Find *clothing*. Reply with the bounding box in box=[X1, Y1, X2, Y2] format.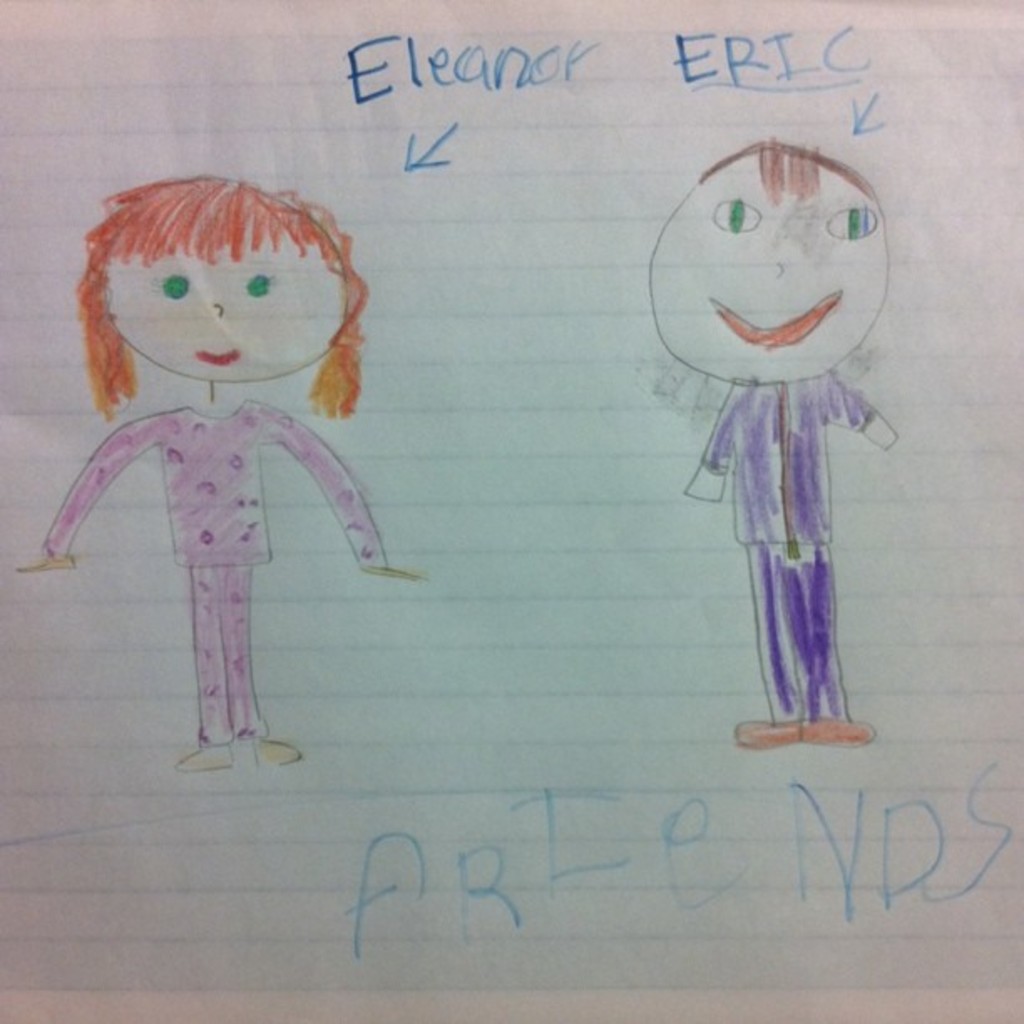
box=[44, 393, 390, 741].
